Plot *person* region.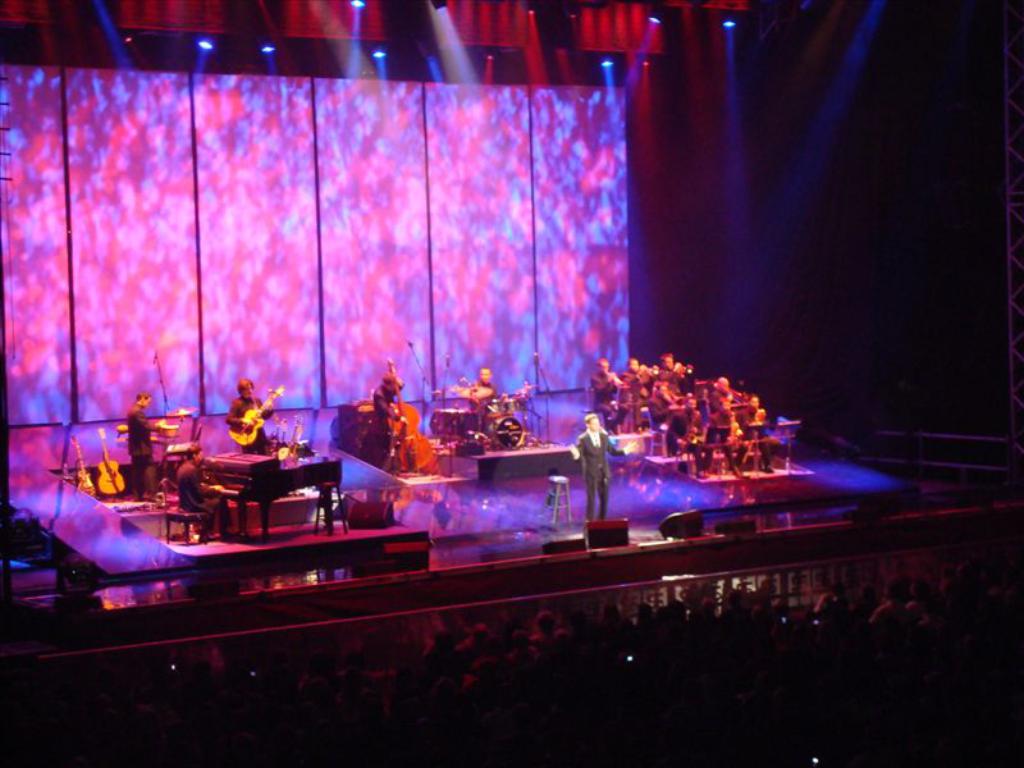
Plotted at detection(124, 392, 168, 498).
